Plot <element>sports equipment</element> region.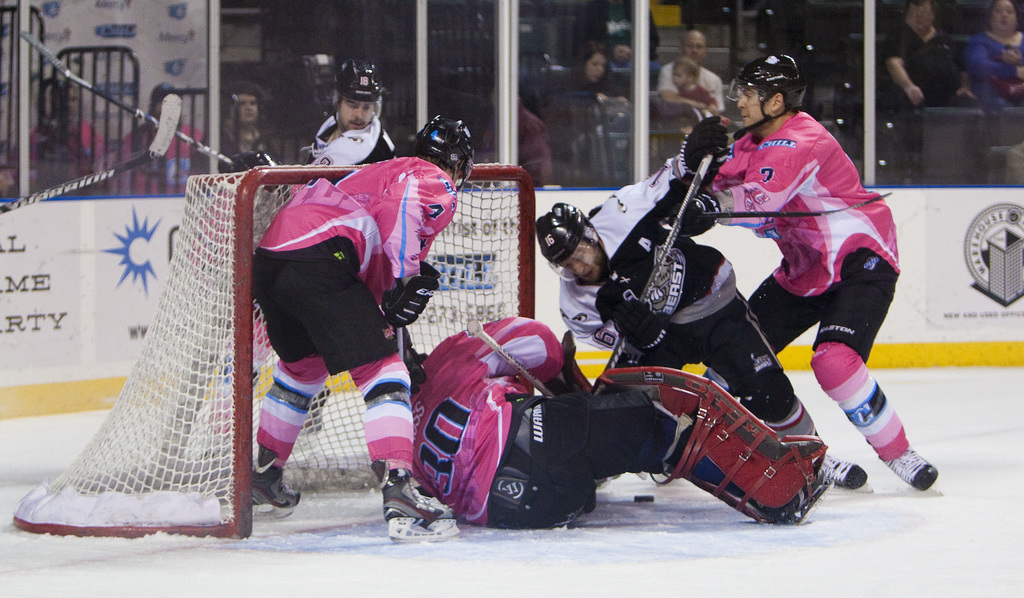
Plotted at <box>333,56,384,127</box>.
